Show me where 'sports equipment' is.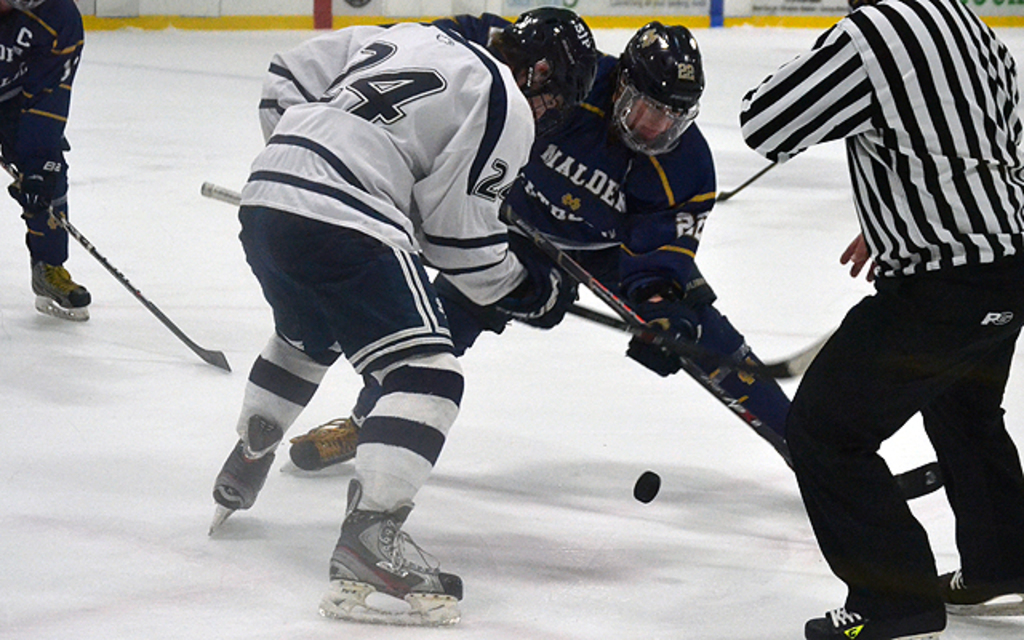
'sports equipment' is at x1=498 y1=194 x2=949 y2=504.
